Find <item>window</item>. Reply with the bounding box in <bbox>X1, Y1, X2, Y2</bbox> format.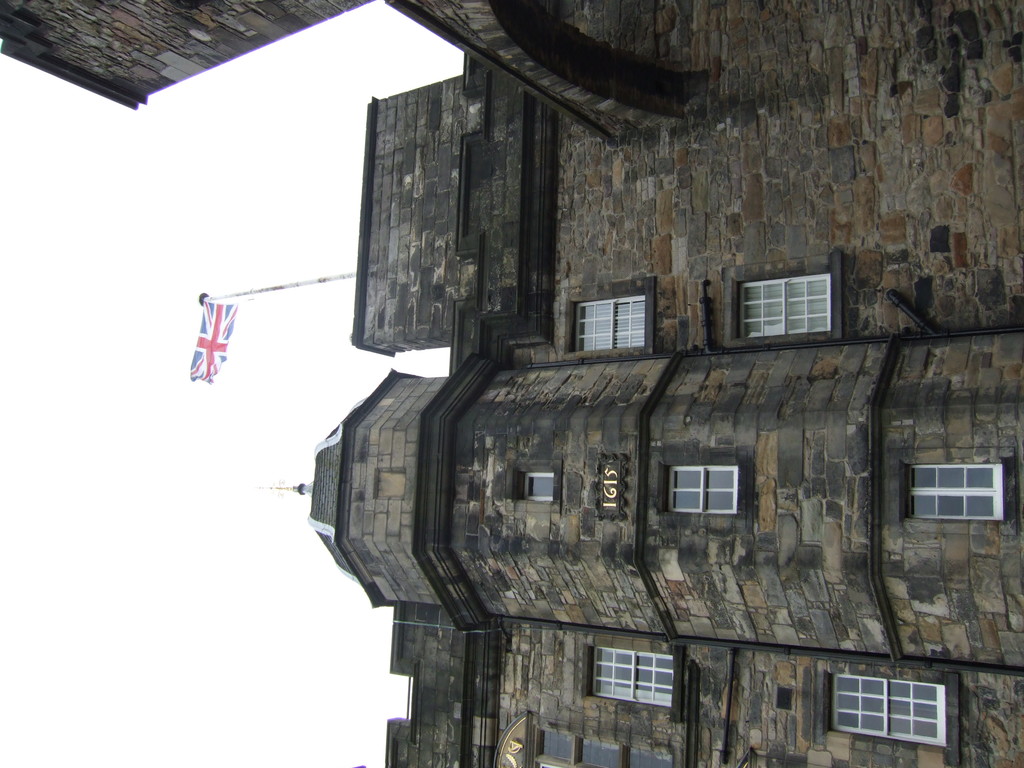
<bbox>514, 474, 558, 500</bbox>.
